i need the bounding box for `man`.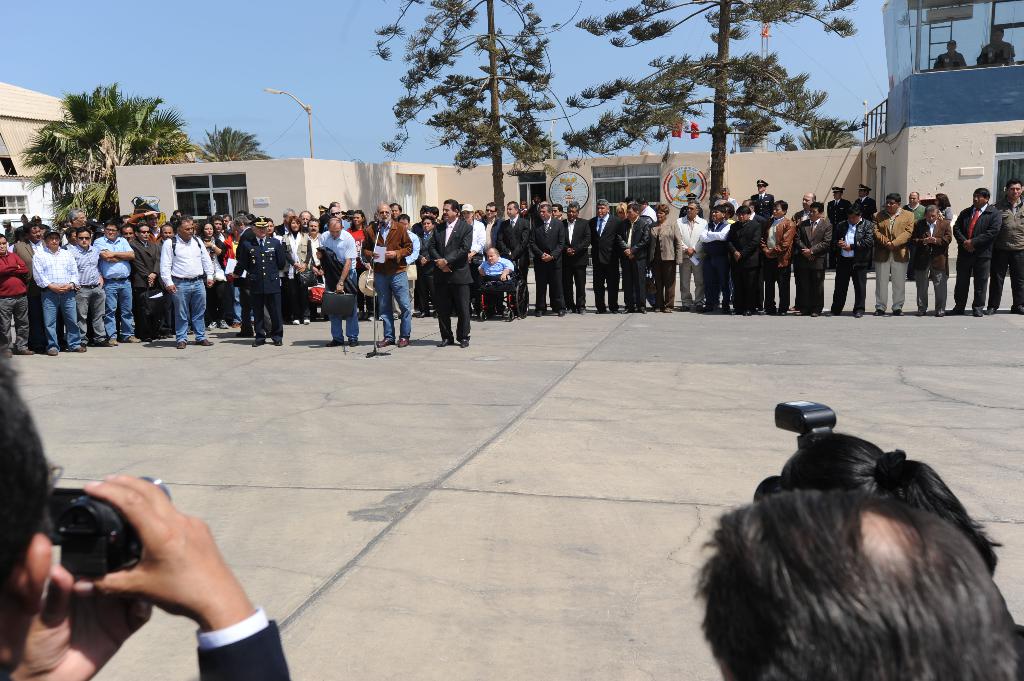
Here it is: (0,233,33,358).
